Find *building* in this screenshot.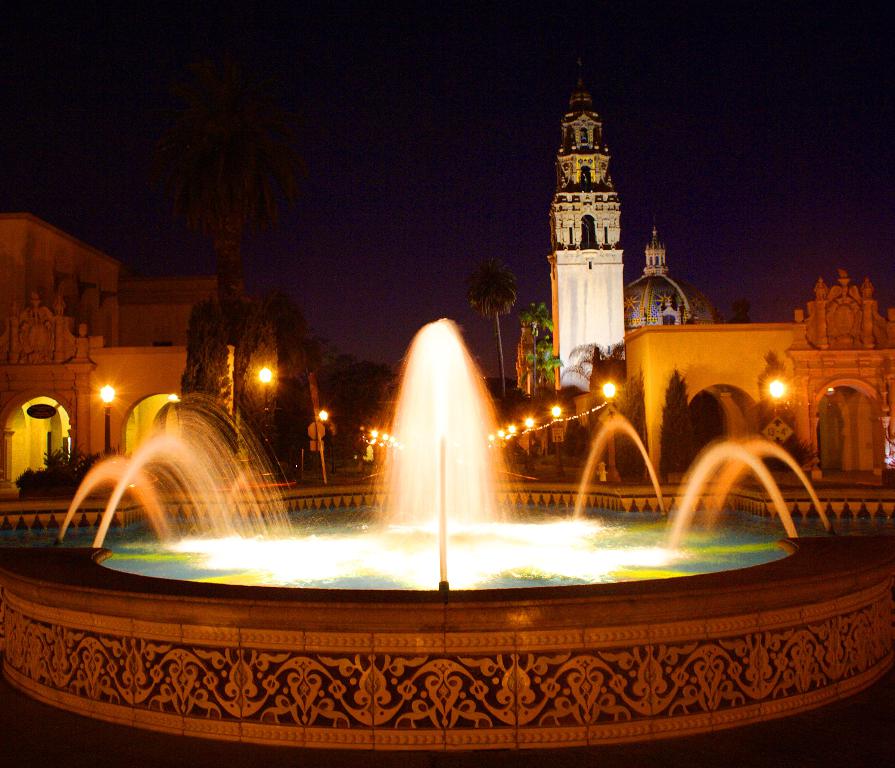
The bounding box for *building* is x1=515 y1=317 x2=545 y2=401.
